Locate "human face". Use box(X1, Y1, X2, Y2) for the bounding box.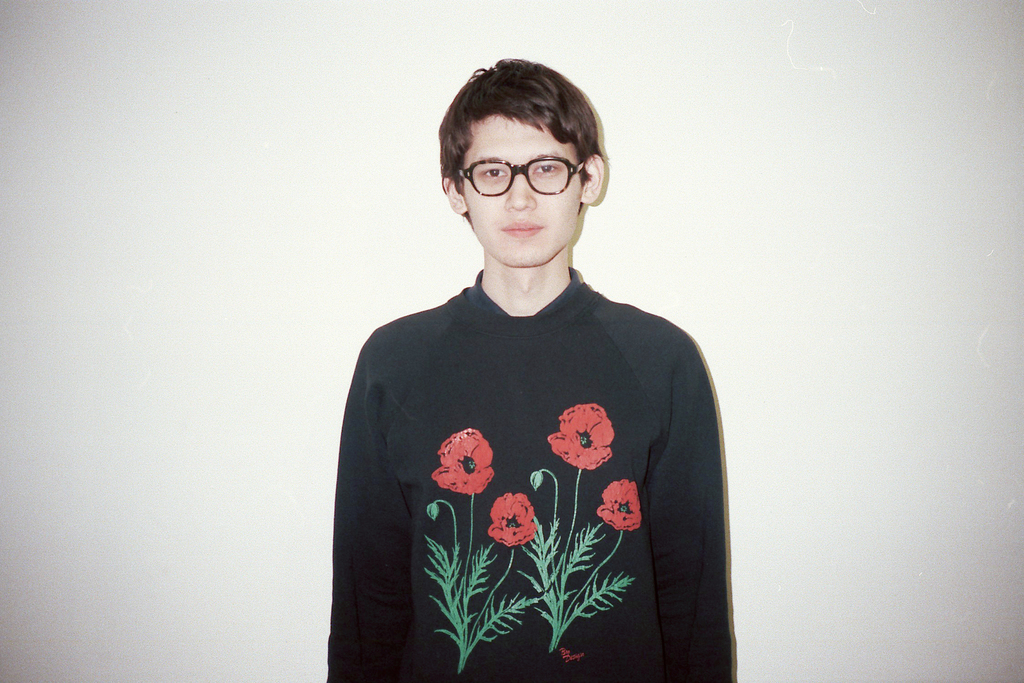
box(463, 114, 581, 267).
